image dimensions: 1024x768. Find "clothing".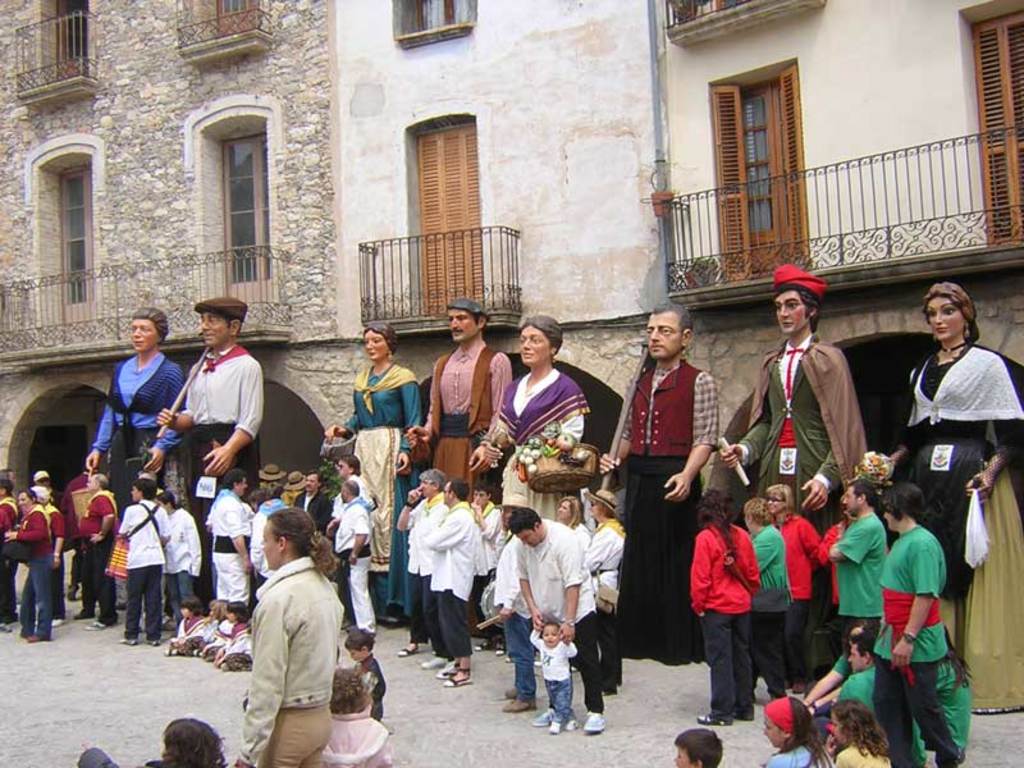
bbox=(42, 504, 68, 538).
